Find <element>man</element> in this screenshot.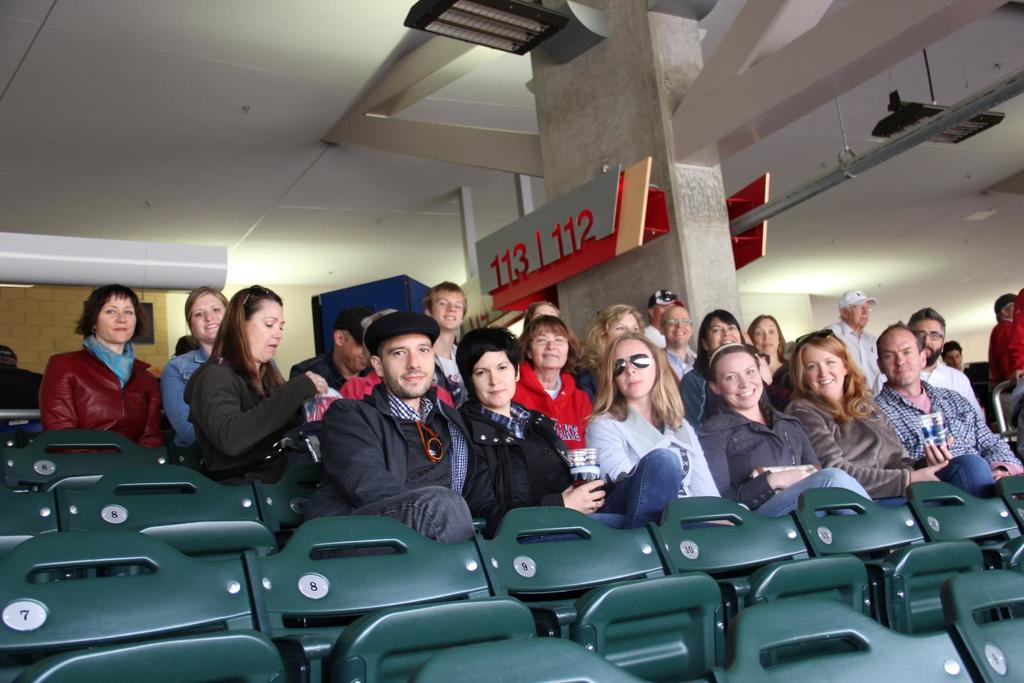
The bounding box for <element>man</element> is (897, 305, 991, 426).
